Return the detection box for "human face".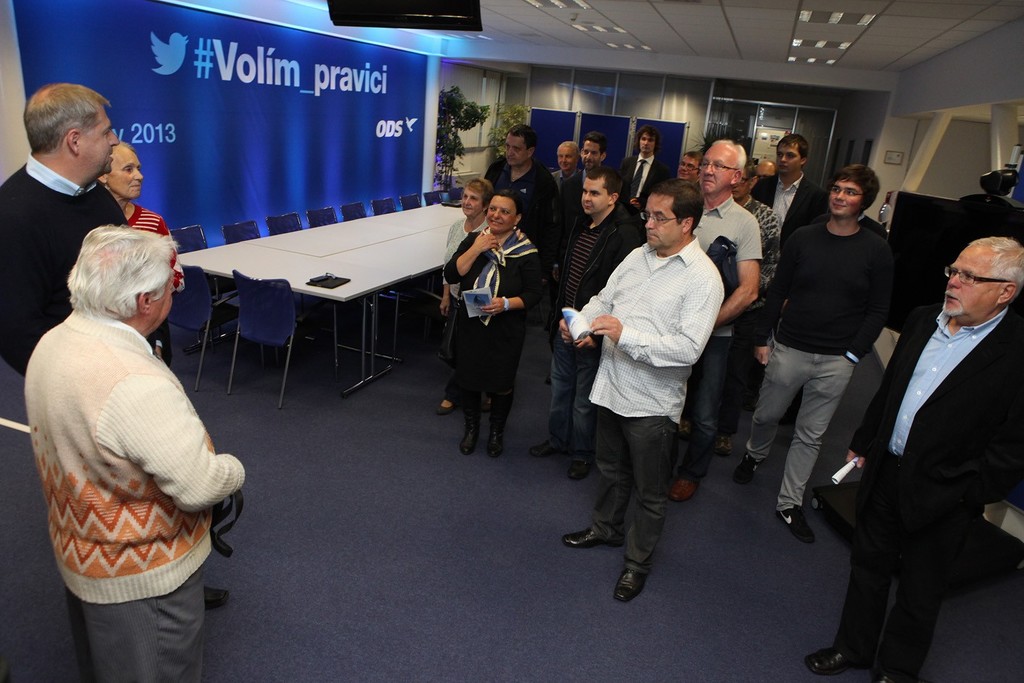
crop(581, 138, 601, 173).
